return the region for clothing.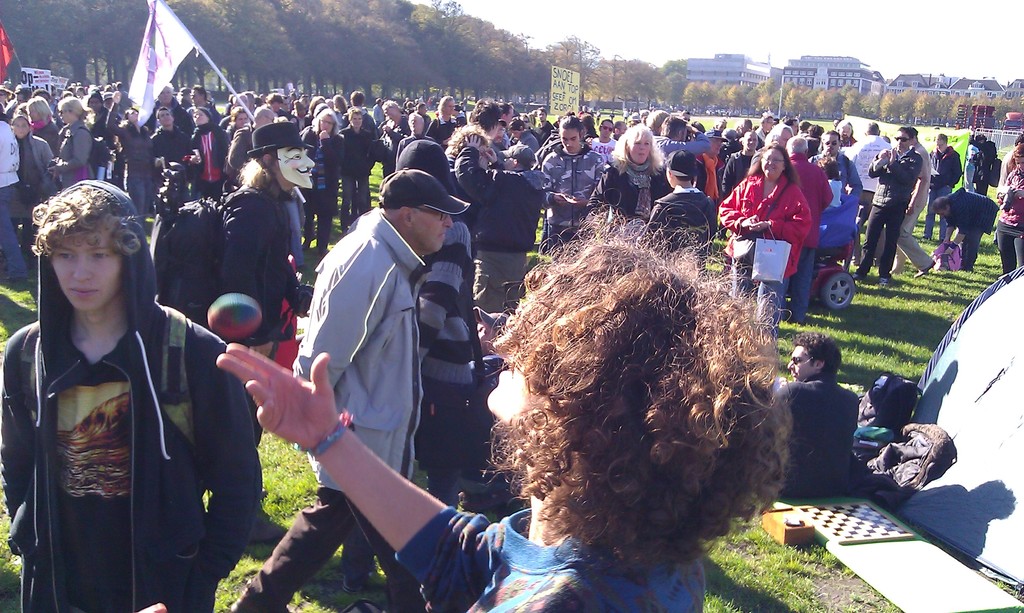
<box>460,141,546,306</box>.
